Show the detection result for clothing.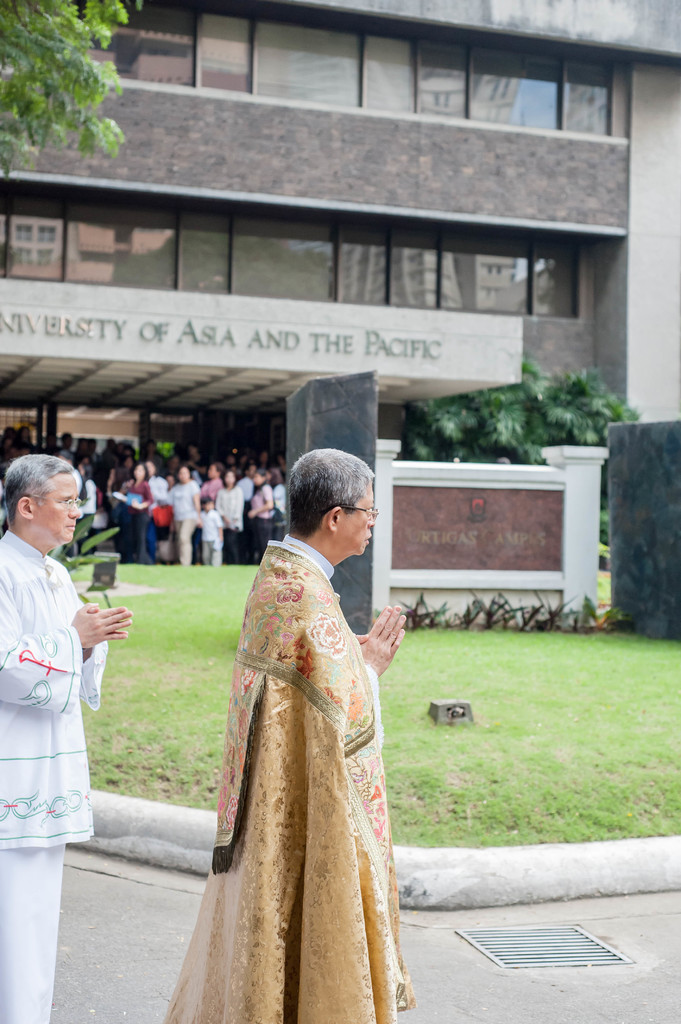
200, 479, 244, 548.
